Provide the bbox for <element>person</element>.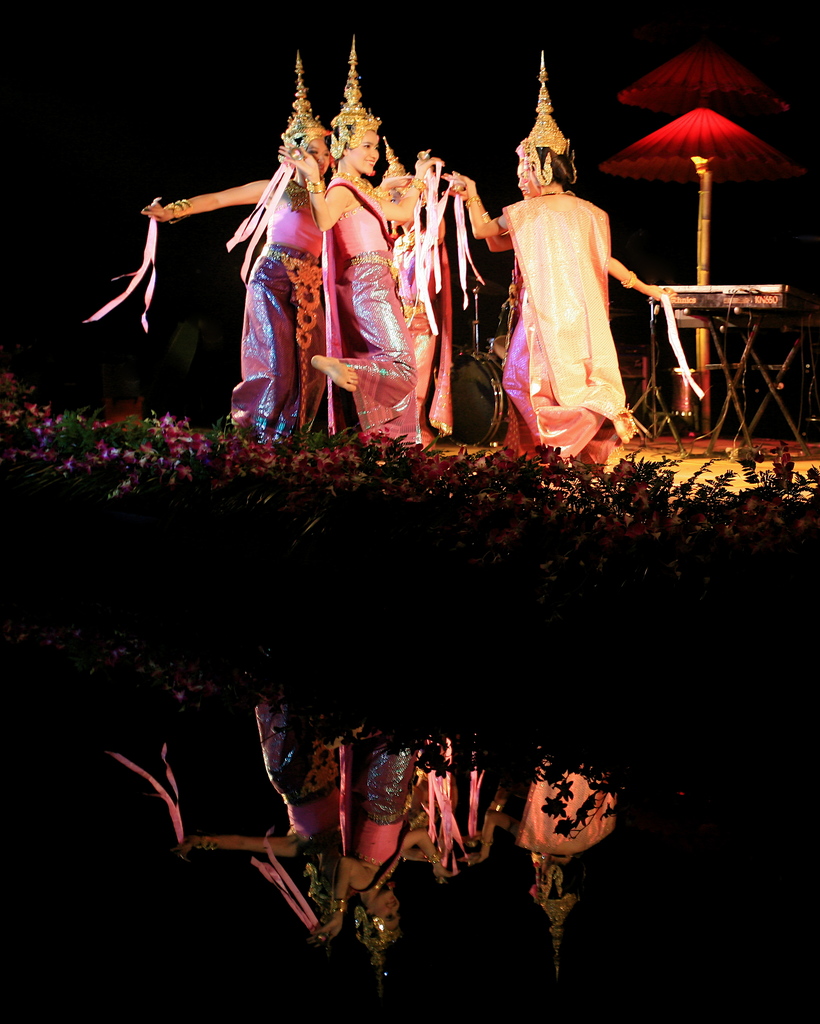
box(450, 132, 682, 469).
